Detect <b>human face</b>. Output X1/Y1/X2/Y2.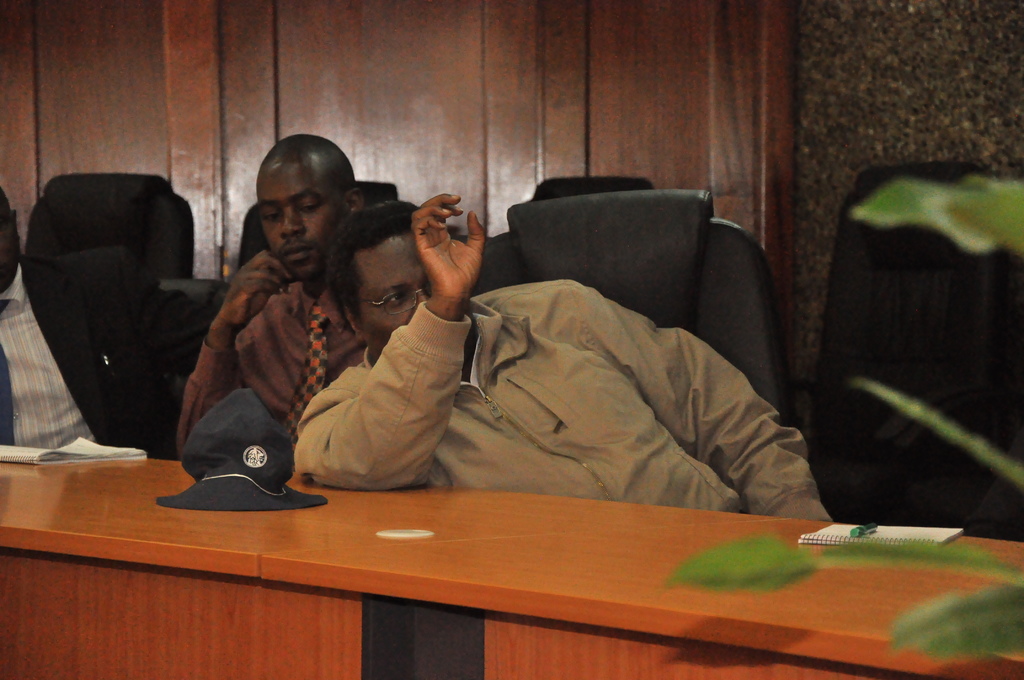
360/234/441/336.
